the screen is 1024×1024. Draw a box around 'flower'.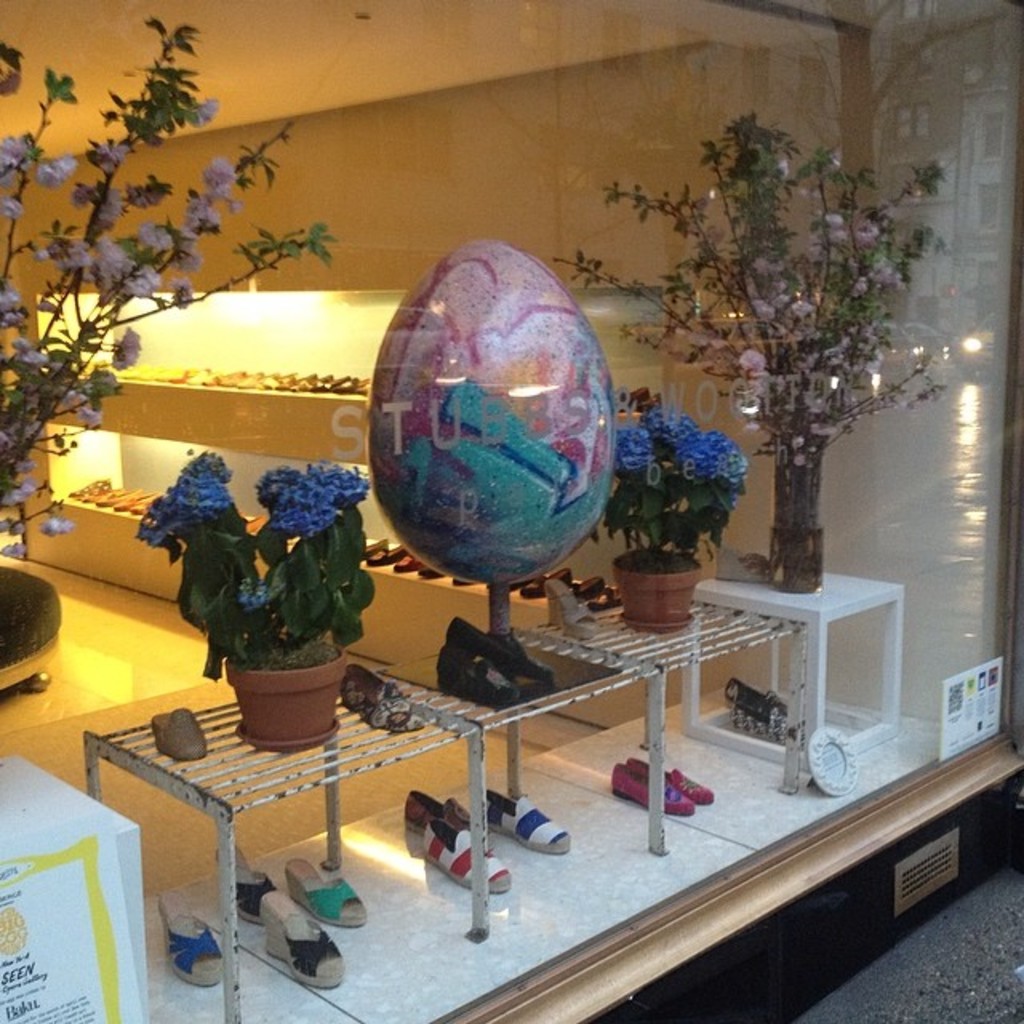
(170, 237, 200, 272).
